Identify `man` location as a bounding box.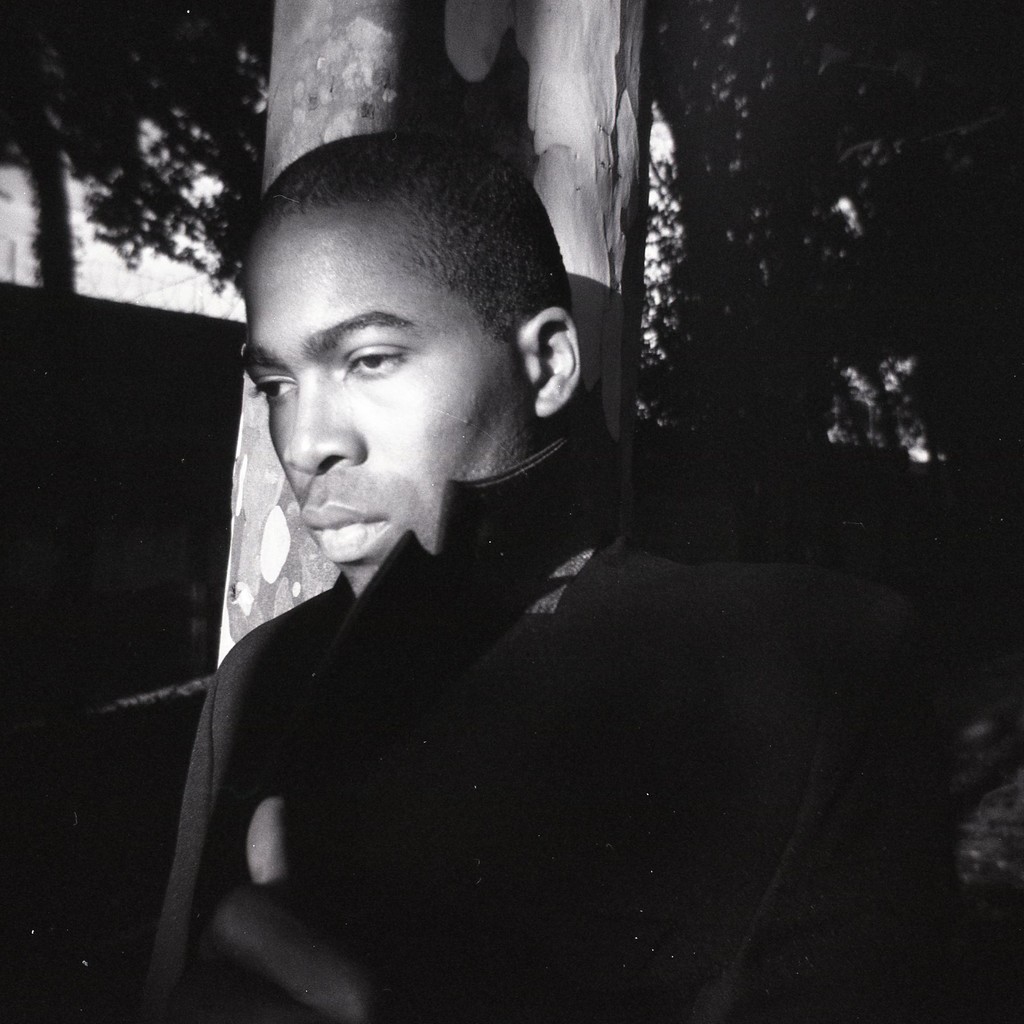
l=136, t=125, r=977, b=1023.
